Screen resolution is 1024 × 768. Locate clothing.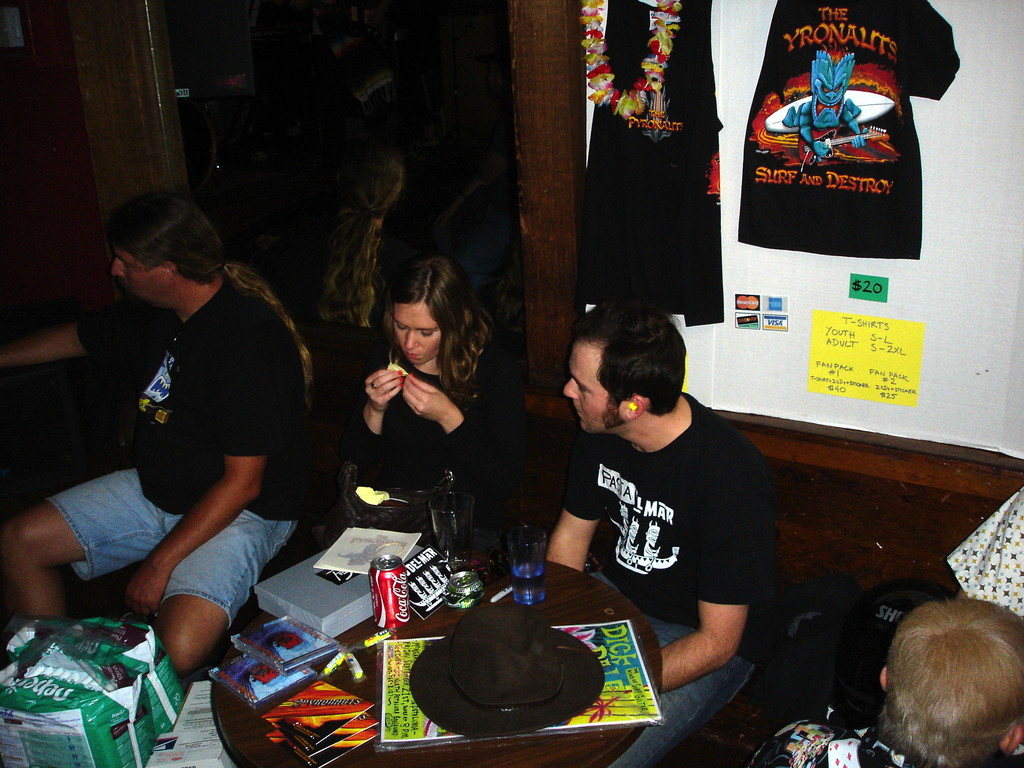
left=46, top=278, right=307, bottom=631.
